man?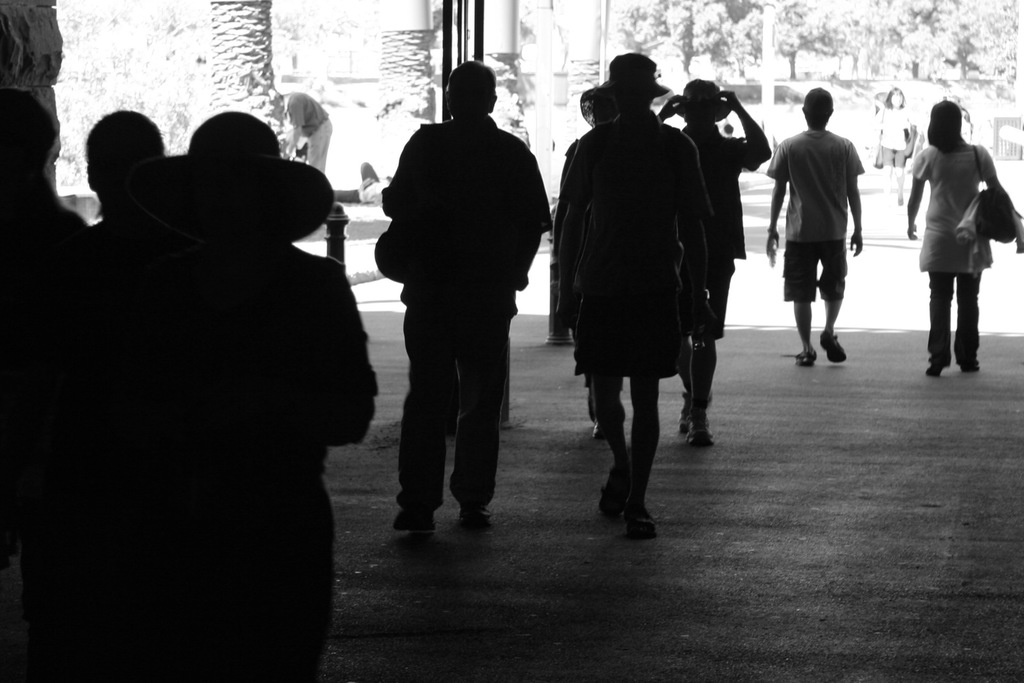
select_region(766, 89, 865, 367)
